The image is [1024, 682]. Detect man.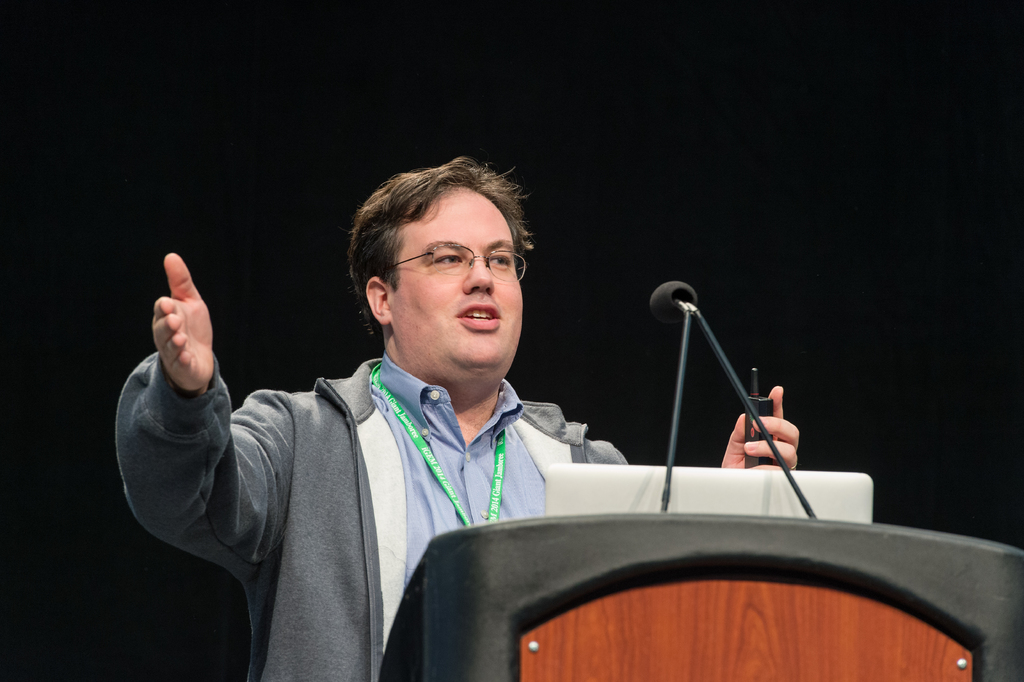
Detection: bbox=(139, 169, 684, 654).
